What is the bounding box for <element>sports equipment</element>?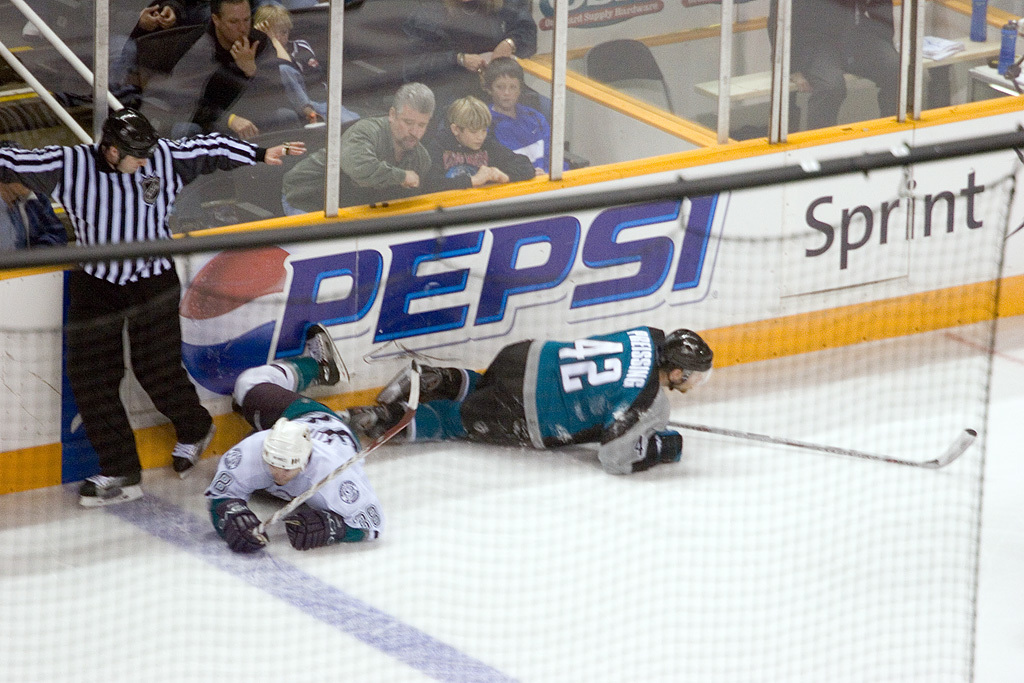
box=[655, 325, 708, 389].
